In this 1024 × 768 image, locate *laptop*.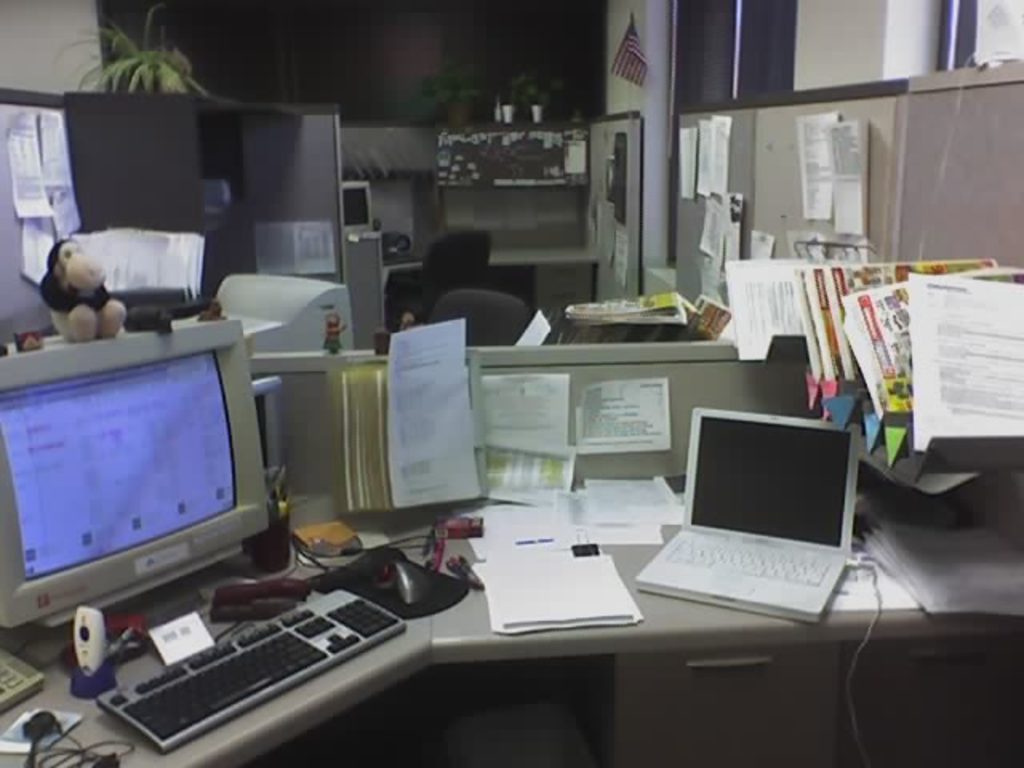
Bounding box: BBox(656, 394, 858, 627).
